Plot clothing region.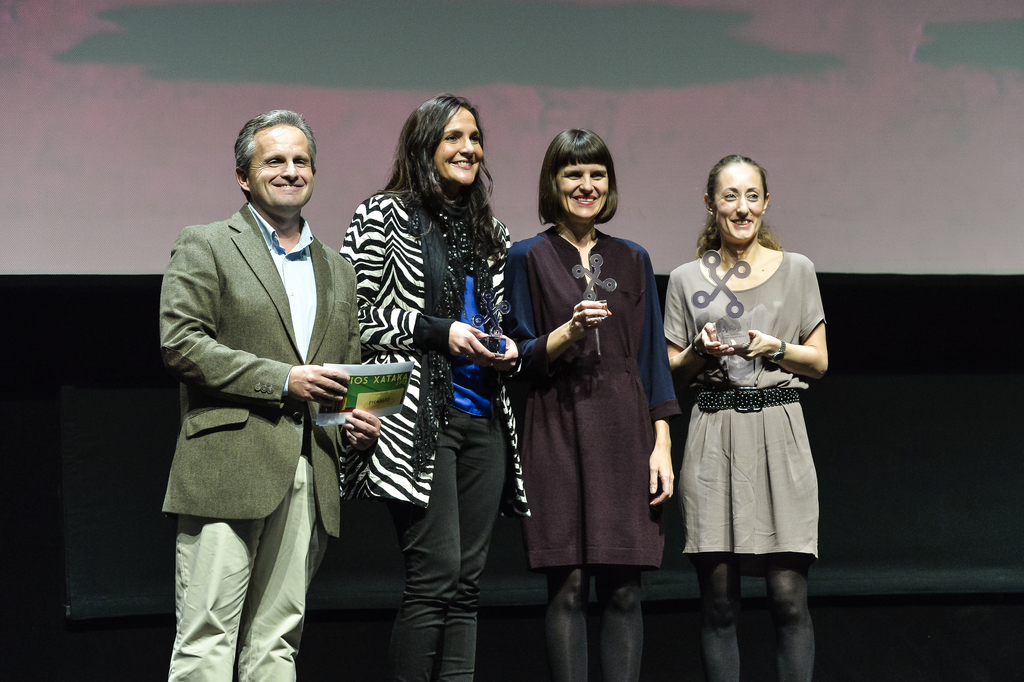
Plotted at [left=157, top=197, right=362, bottom=681].
